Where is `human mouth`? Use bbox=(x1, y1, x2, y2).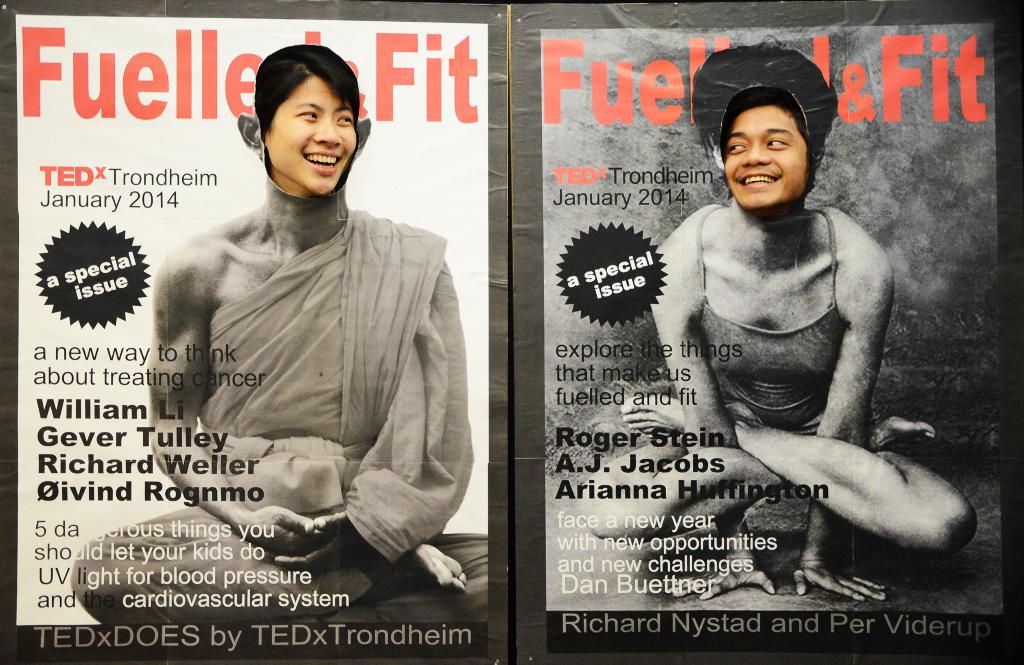
bbox=(739, 174, 776, 186).
